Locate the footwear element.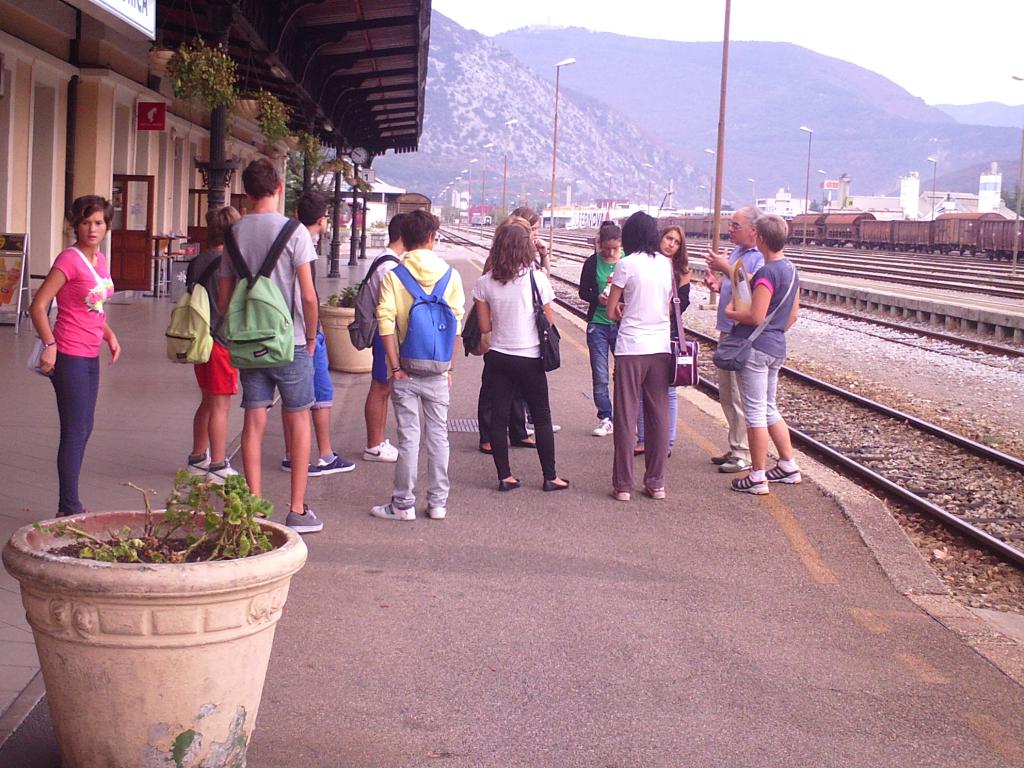
Element bbox: 632/441/650/452.
